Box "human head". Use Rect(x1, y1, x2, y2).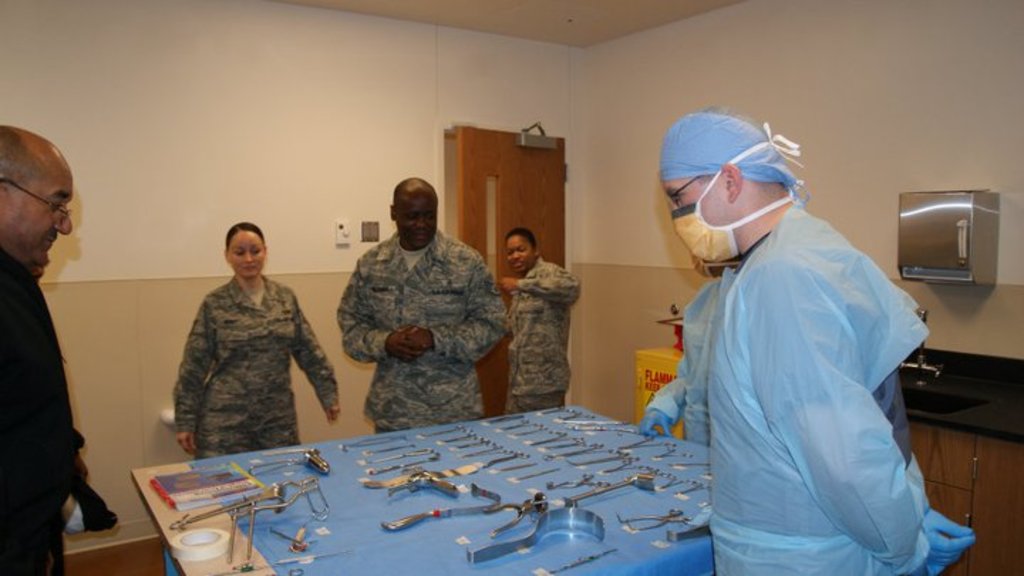
Rect(391, 176, 441, 247).
